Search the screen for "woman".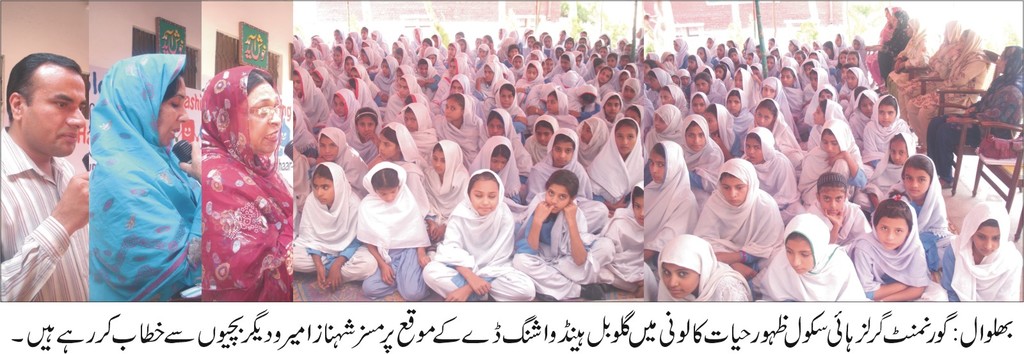
Found at <region>906, 27, 990, 152</region>.
